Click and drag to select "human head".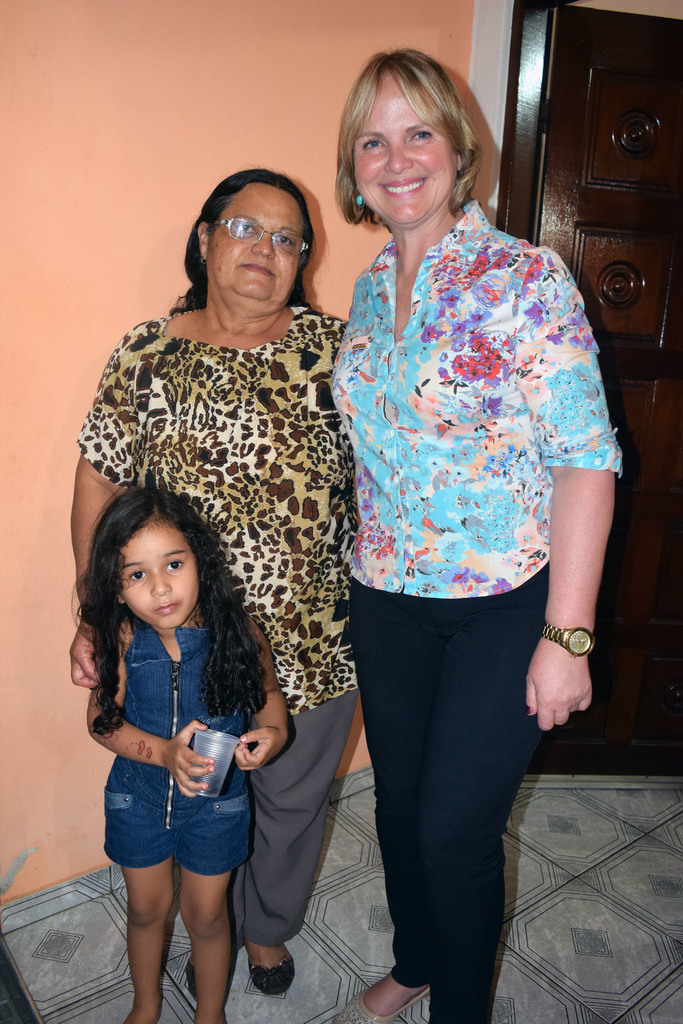
Selection: 190, 164, 315, 310.
